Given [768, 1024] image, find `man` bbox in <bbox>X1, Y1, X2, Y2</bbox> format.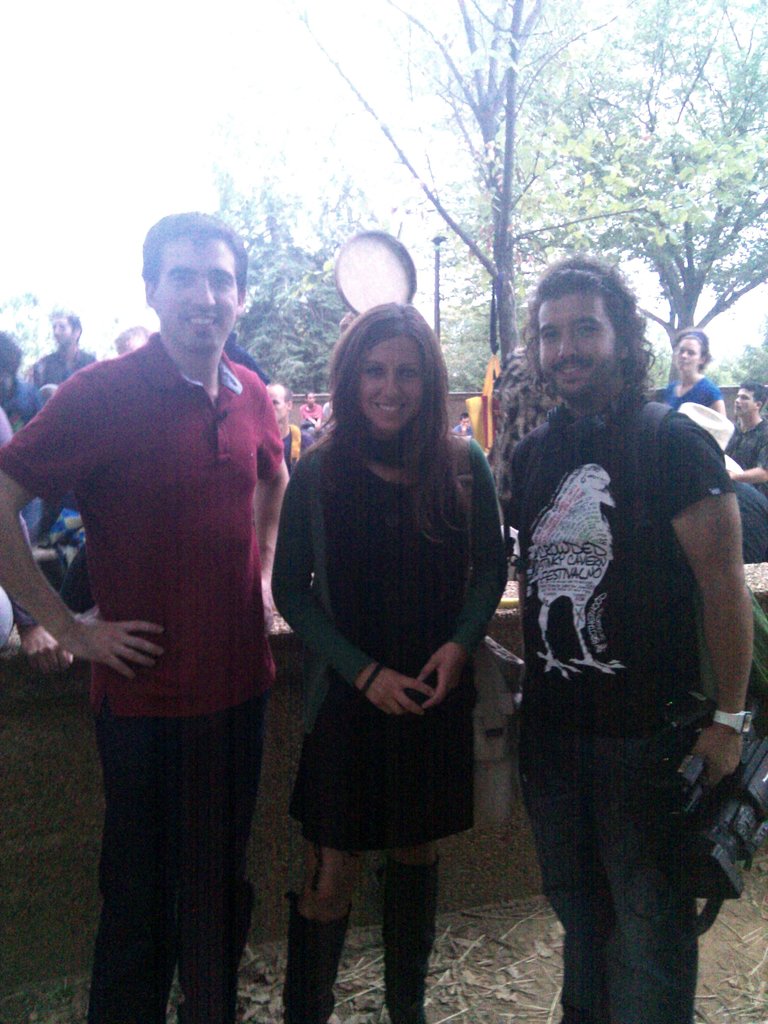
<bbox>18, 305, 99, 399</bbox>.
